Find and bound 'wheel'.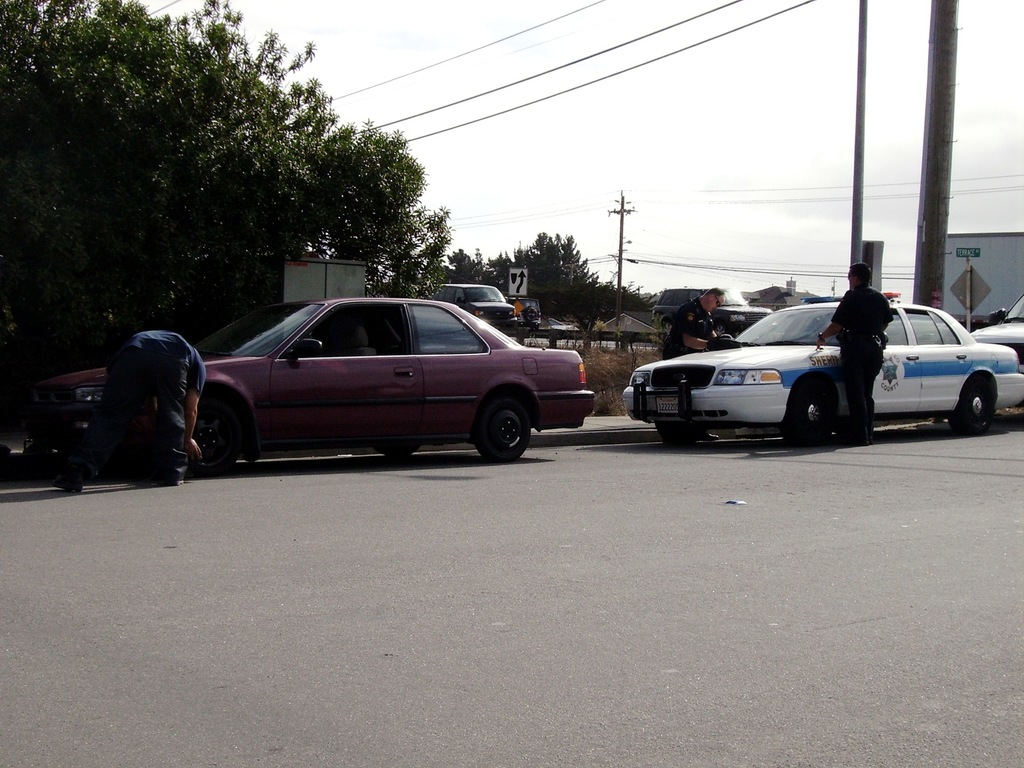
Bound: Rect(461, 380, 536, 463).
